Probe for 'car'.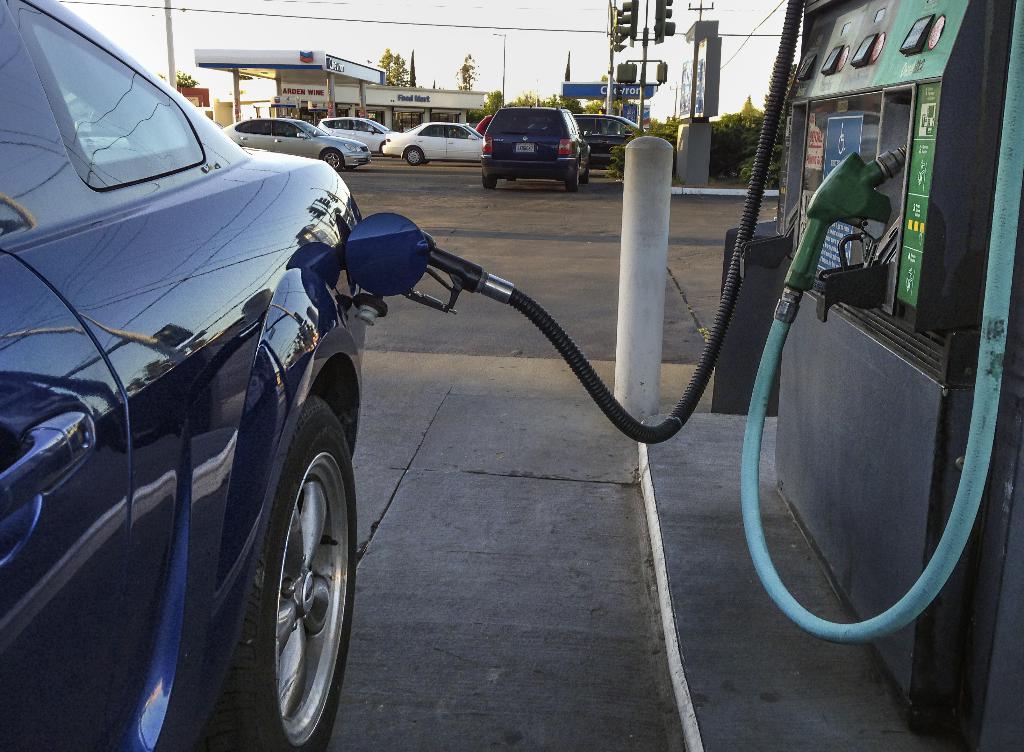
Probe result: detection(316, 116, 391, 151).
